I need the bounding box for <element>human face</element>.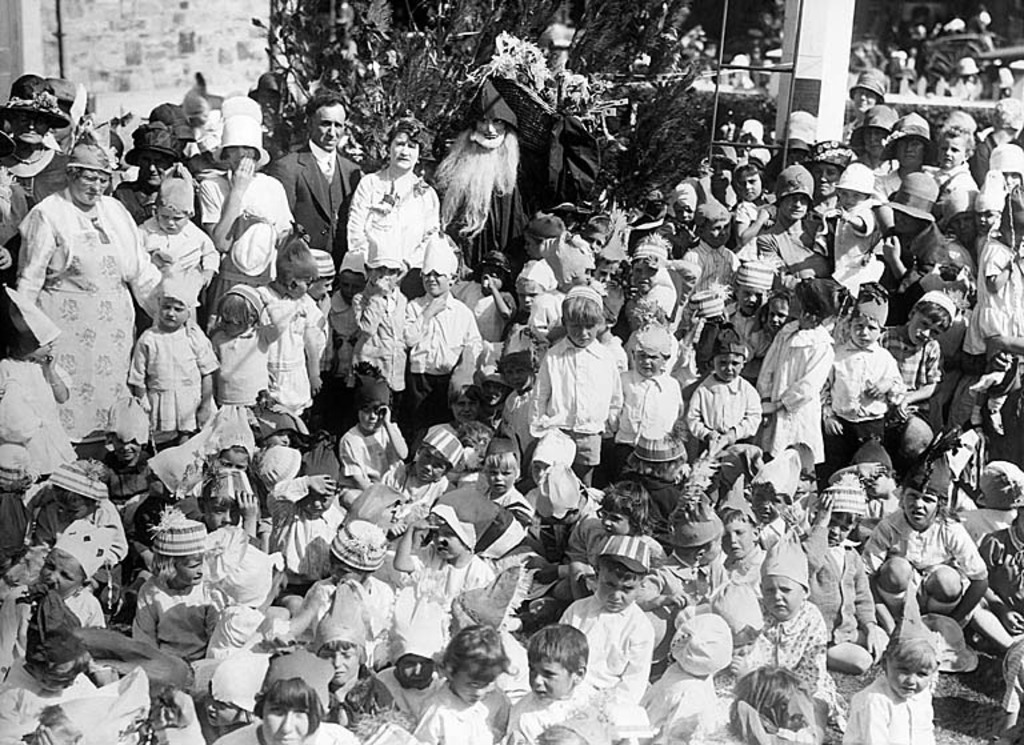
Here it is: bbox=[903, 486, 943, 525].
